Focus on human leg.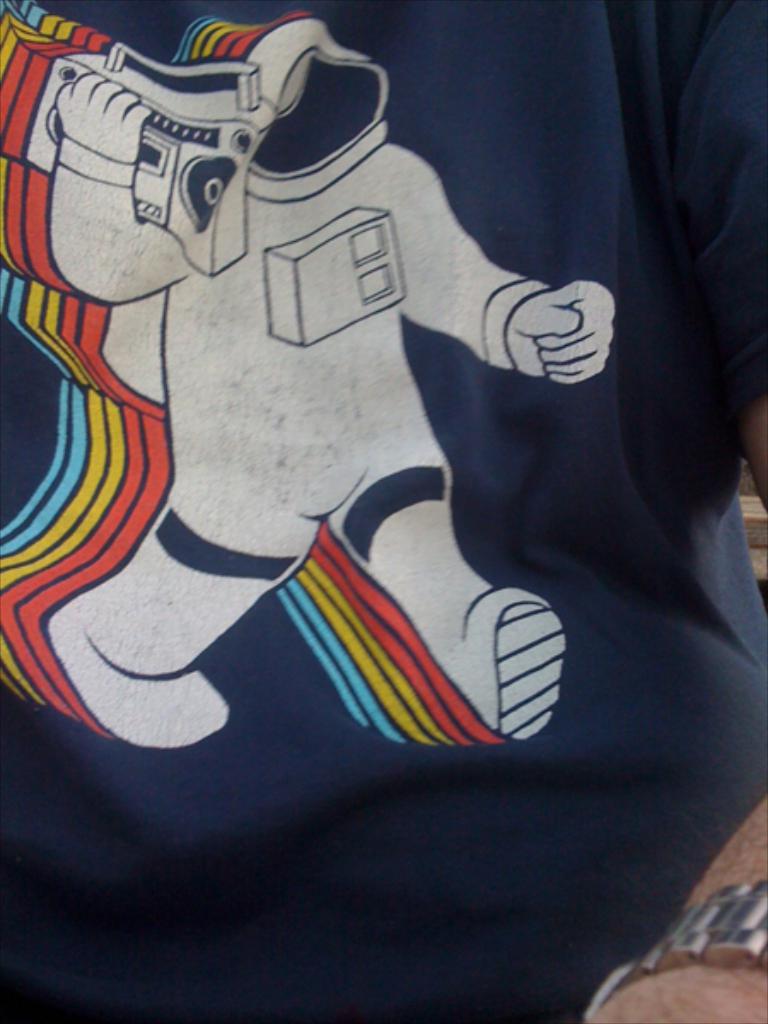
Focused at <box>46,478,324,753</box>.
